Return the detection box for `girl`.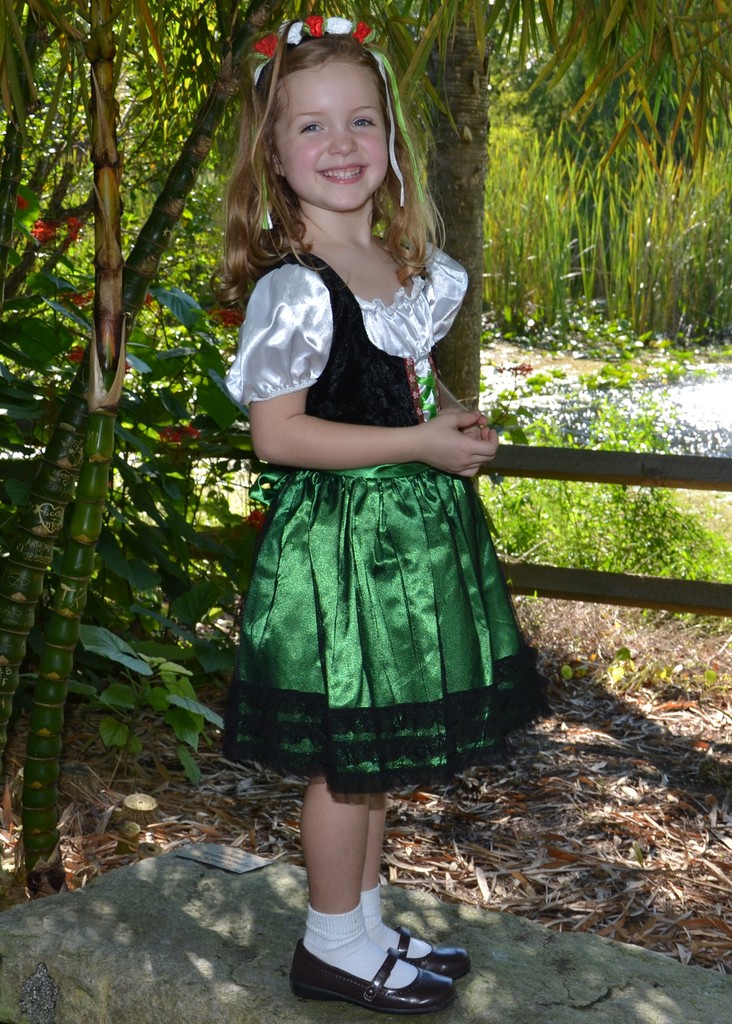
(left=217, top=16, right=553, bottom=1010).
